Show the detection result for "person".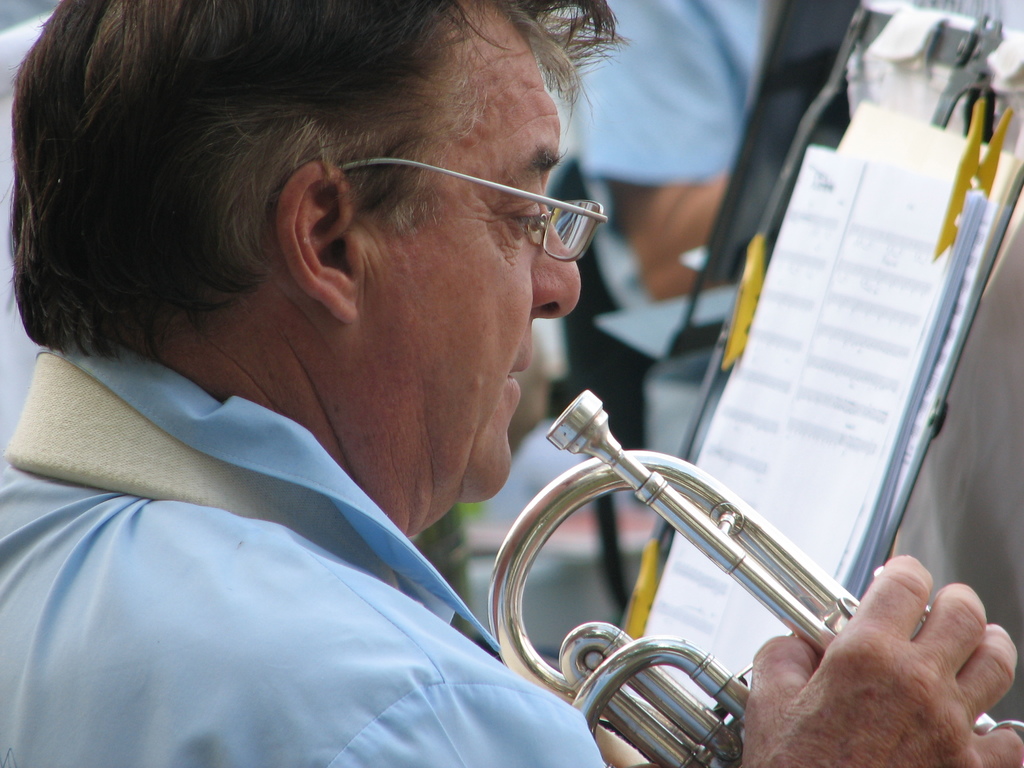
left=226, top=49, right=845, bottom=732.
